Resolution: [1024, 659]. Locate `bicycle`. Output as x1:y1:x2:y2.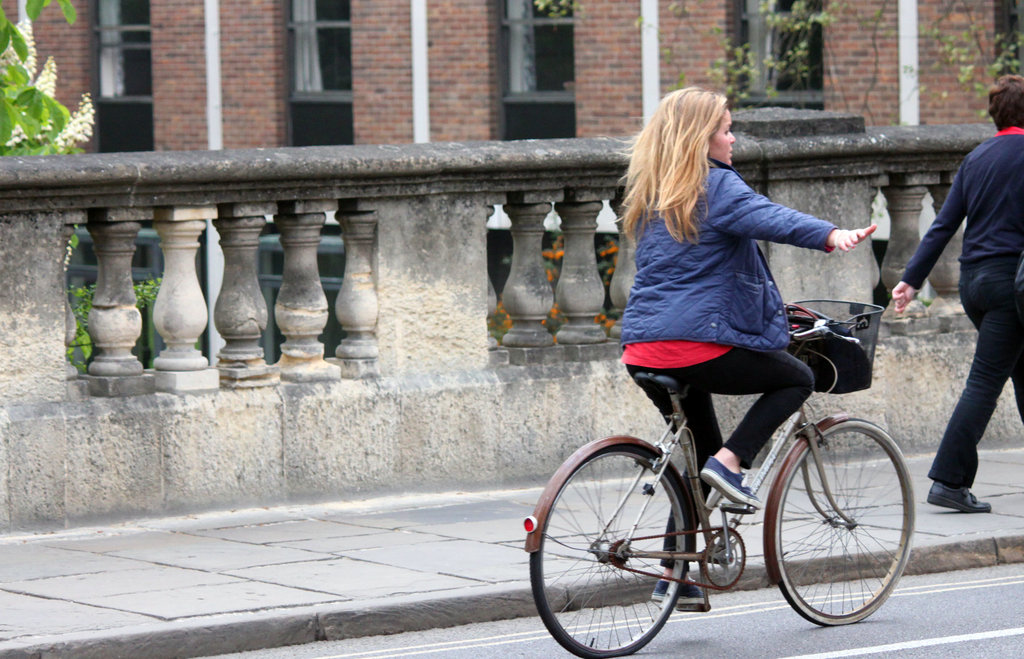
523:300:913:658.
